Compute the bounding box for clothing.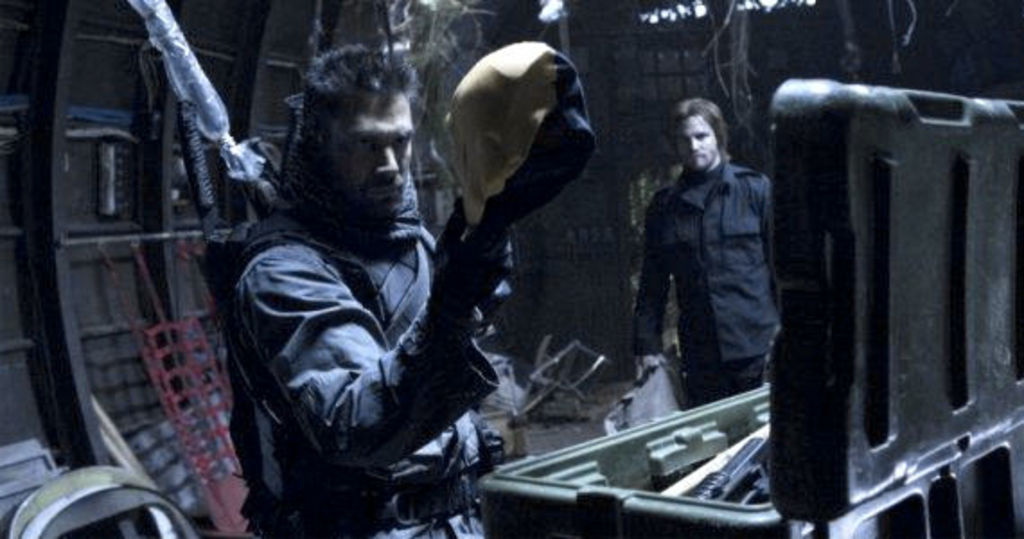
<box>625,92,792,415</box>.
